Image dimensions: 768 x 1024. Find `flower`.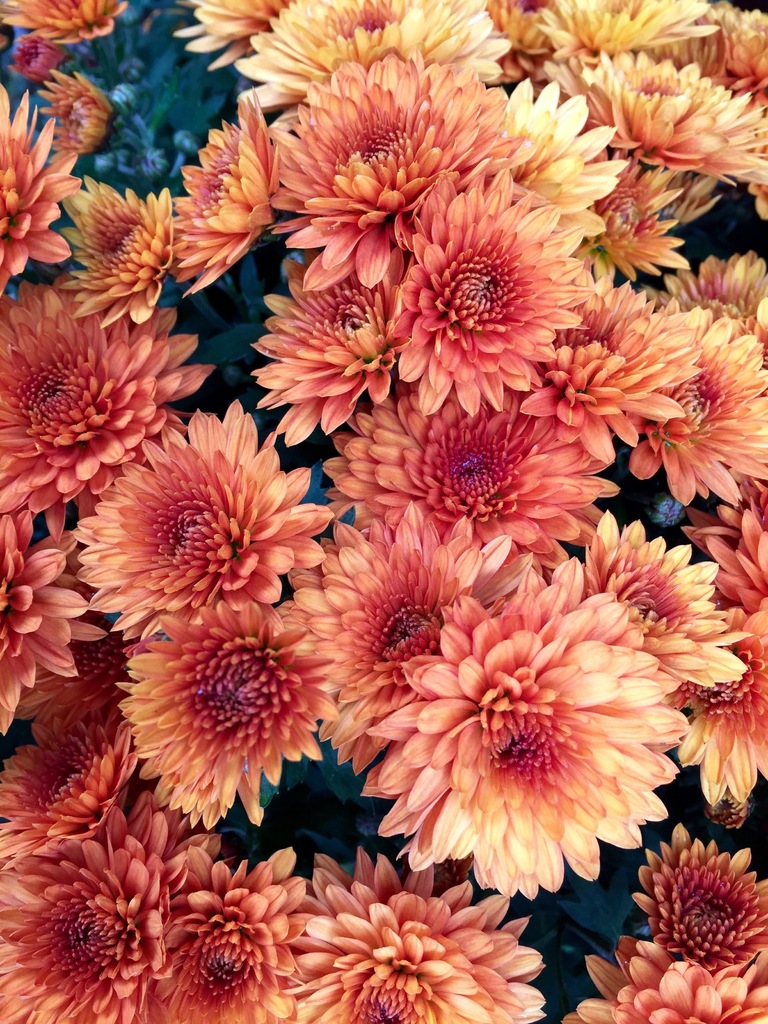
BBox(358, 557, 689, 900).
